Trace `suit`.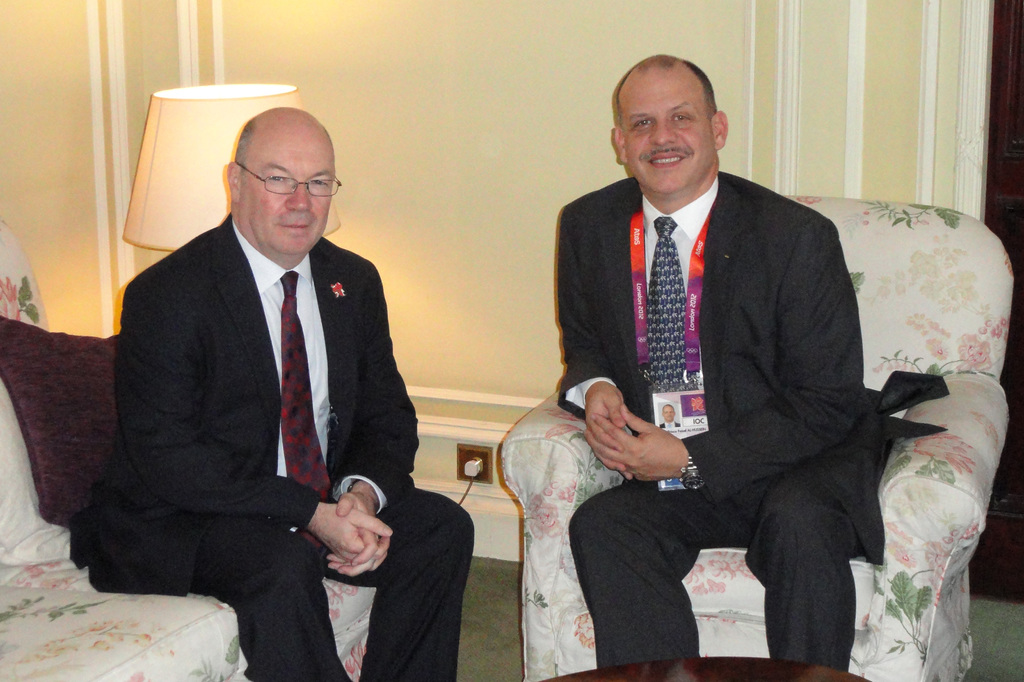
Traced to <region>70, 215, 478, 681</region>.
